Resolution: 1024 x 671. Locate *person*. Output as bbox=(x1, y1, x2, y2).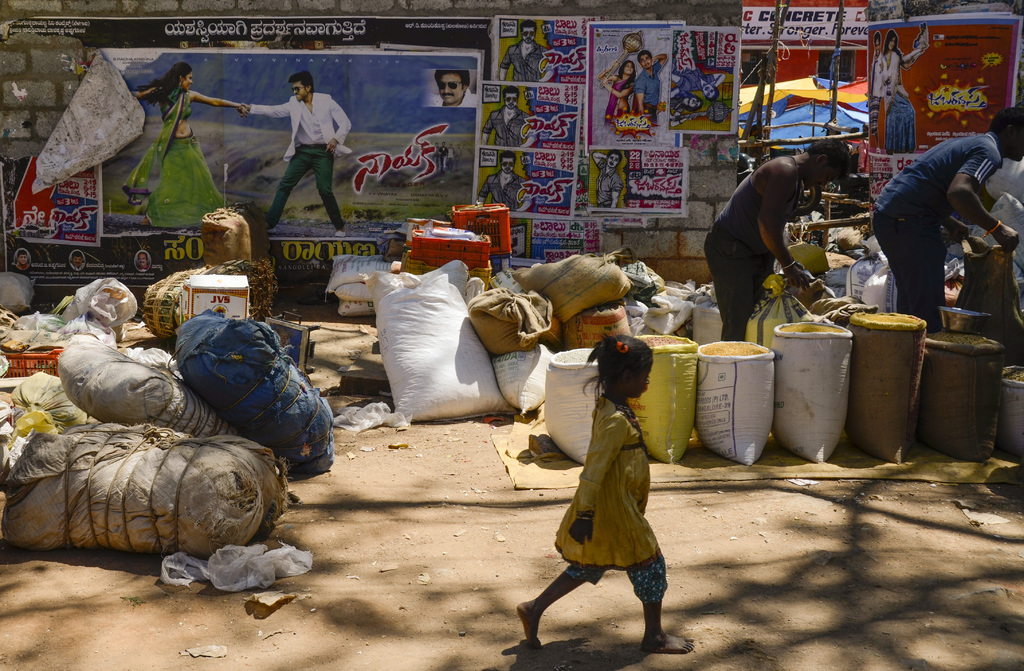
bbox=(672, 65, 726, 102).
